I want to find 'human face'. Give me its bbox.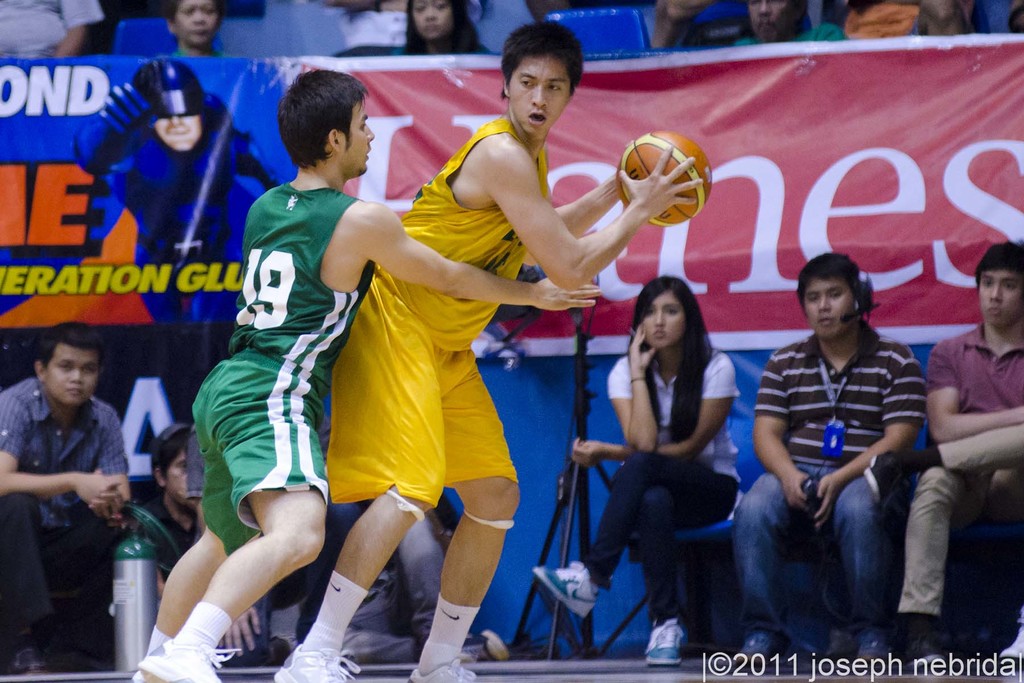
locate(344, 94, 375, 174).
